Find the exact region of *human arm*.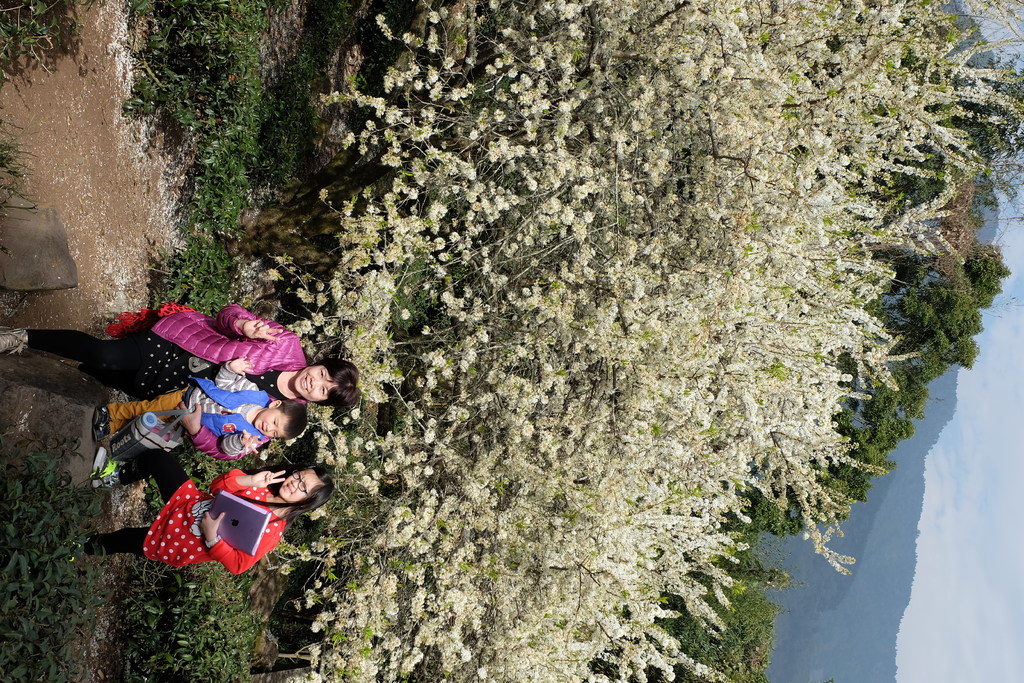
Exact region: <bbox>174, 401, 268, 459</bbox>.
